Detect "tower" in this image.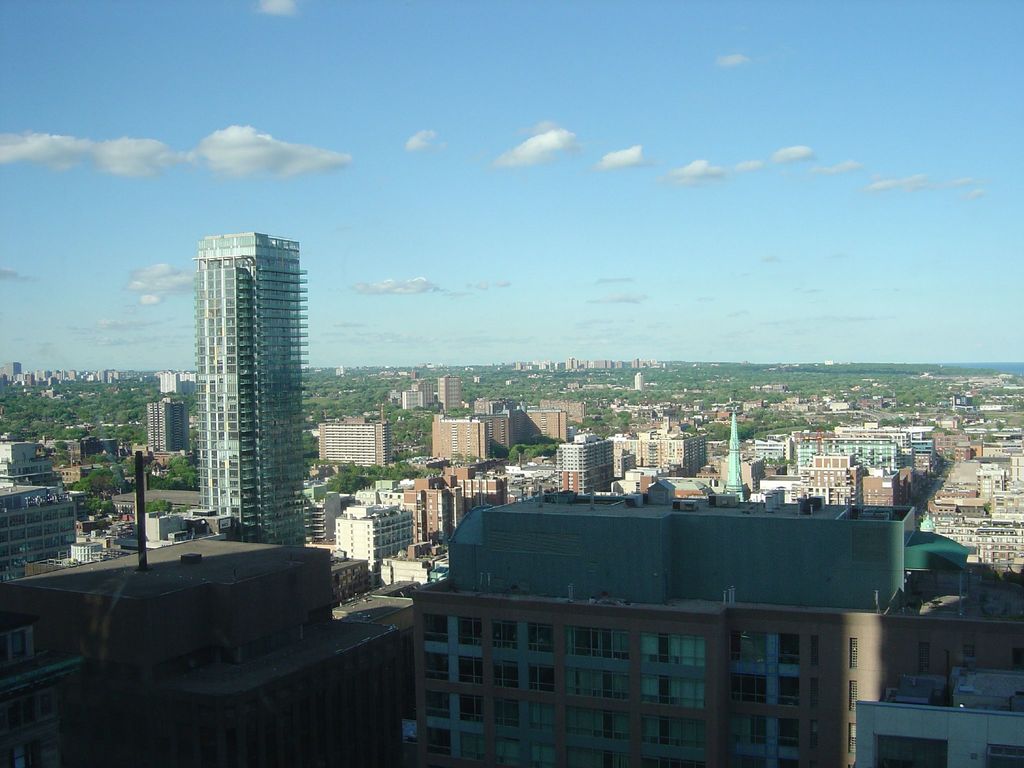
Detection: 427/409/481/462.
